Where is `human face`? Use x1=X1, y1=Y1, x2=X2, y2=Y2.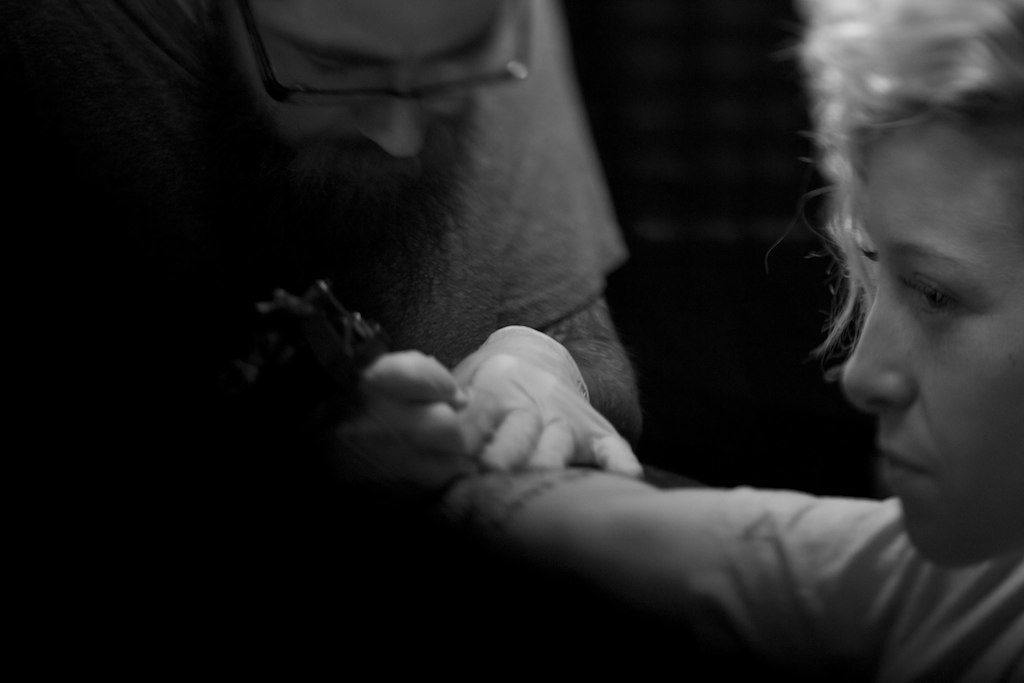
x1=222, y1=0, x2=522, y2=180.
